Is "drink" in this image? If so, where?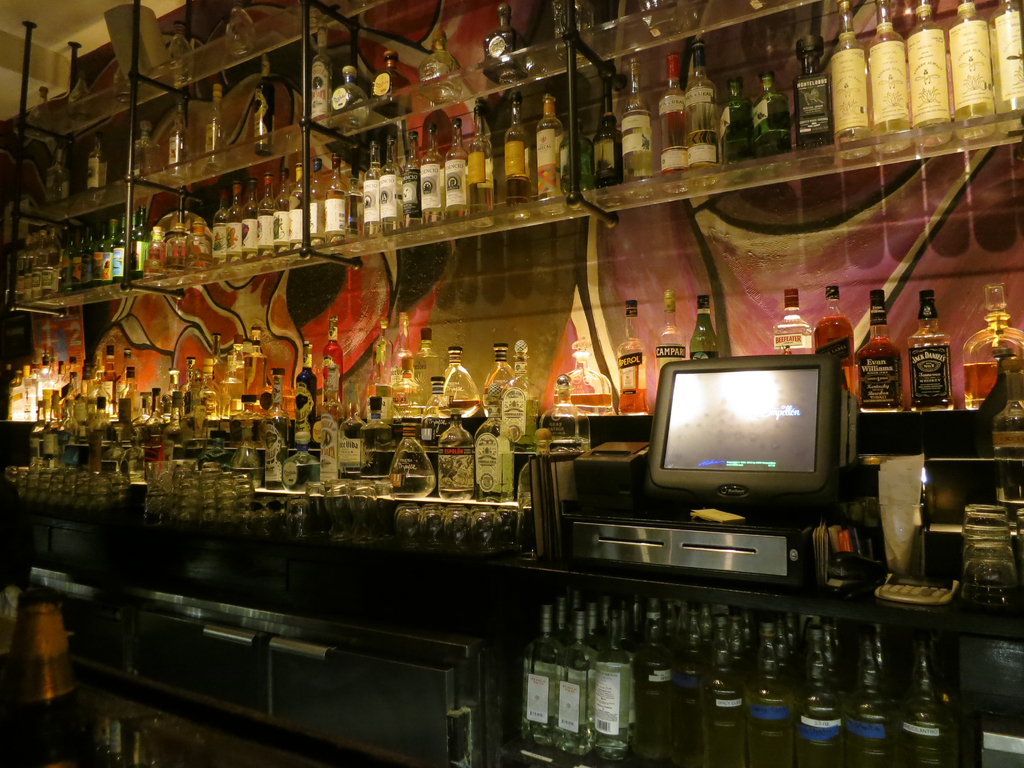
Yes, at [x1=557, y1=120, x2=592, y2=207].
